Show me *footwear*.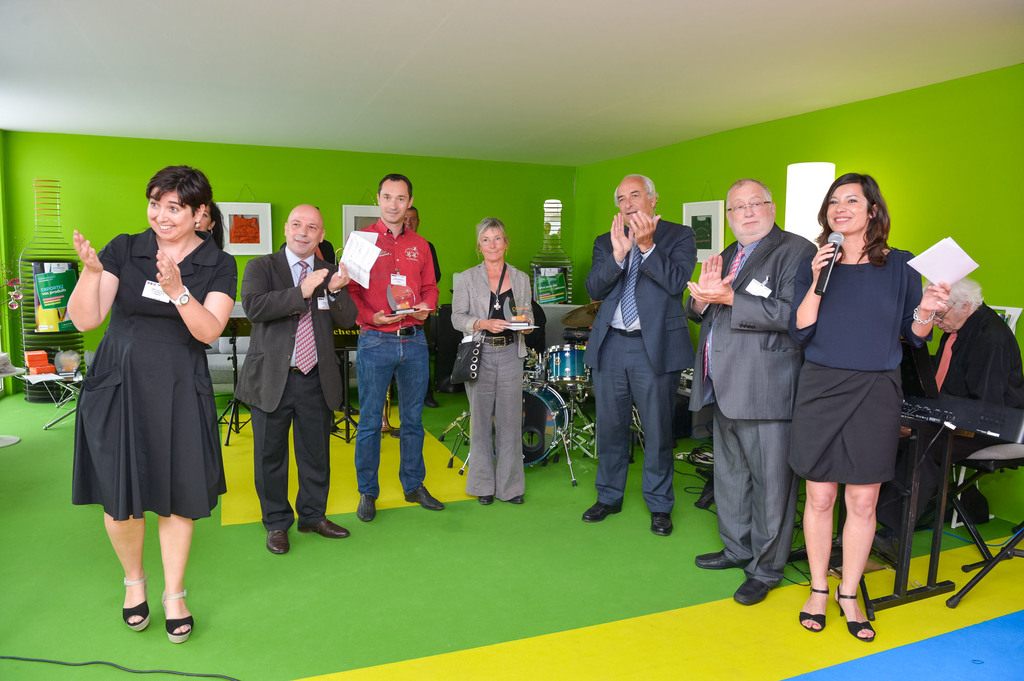
*footwear* is here: [694, 550, 756, 570].
